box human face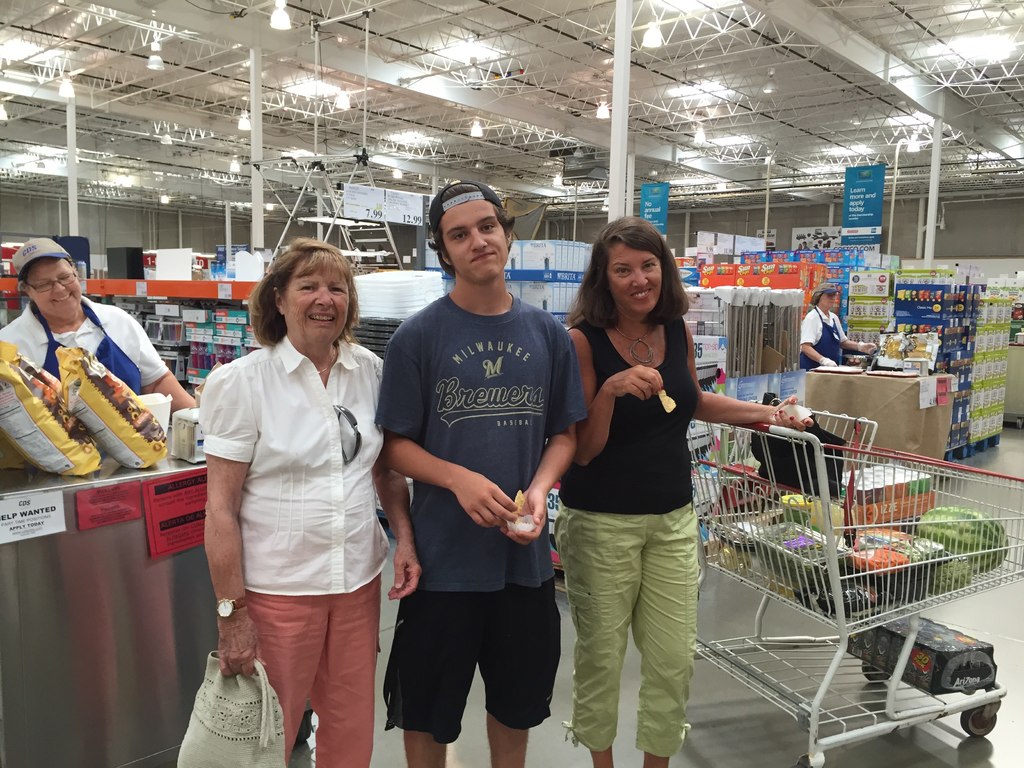
x1=813, y1=291, x2=838, y2=308
